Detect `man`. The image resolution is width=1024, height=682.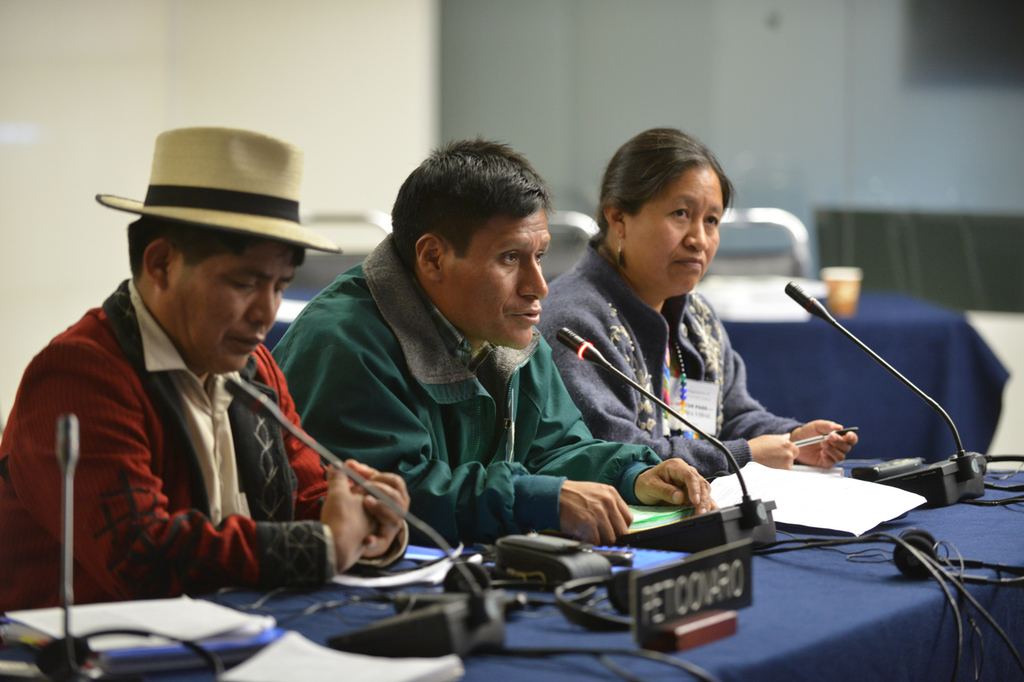
bbox=[272, 134, 718, 546].
